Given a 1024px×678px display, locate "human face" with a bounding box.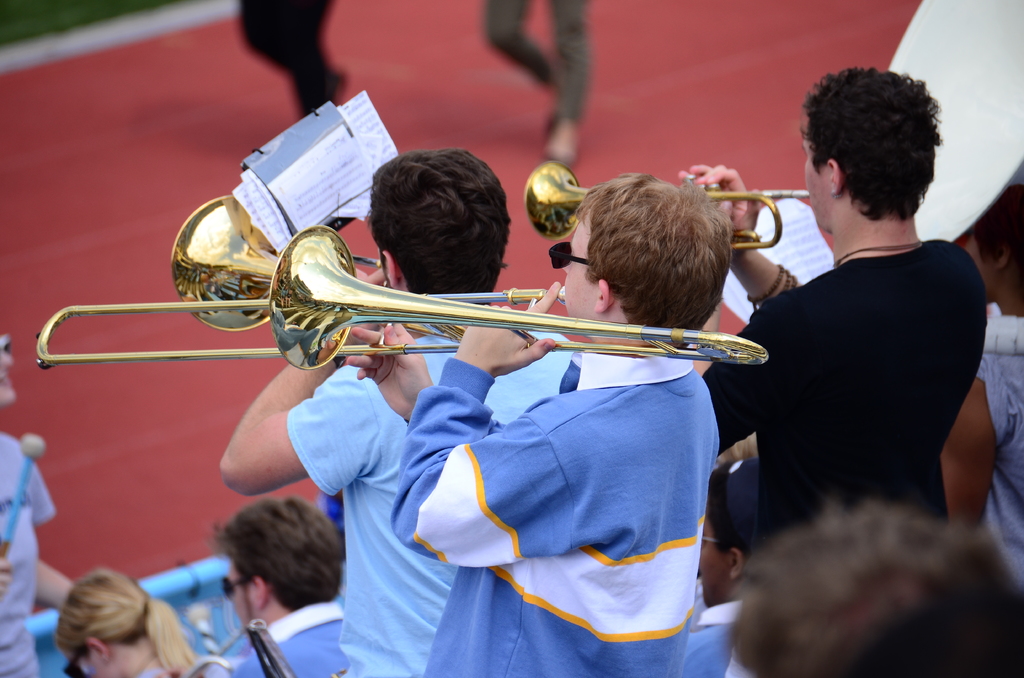
Located: <bbox>700, 519, 732, 609</bbox>.
